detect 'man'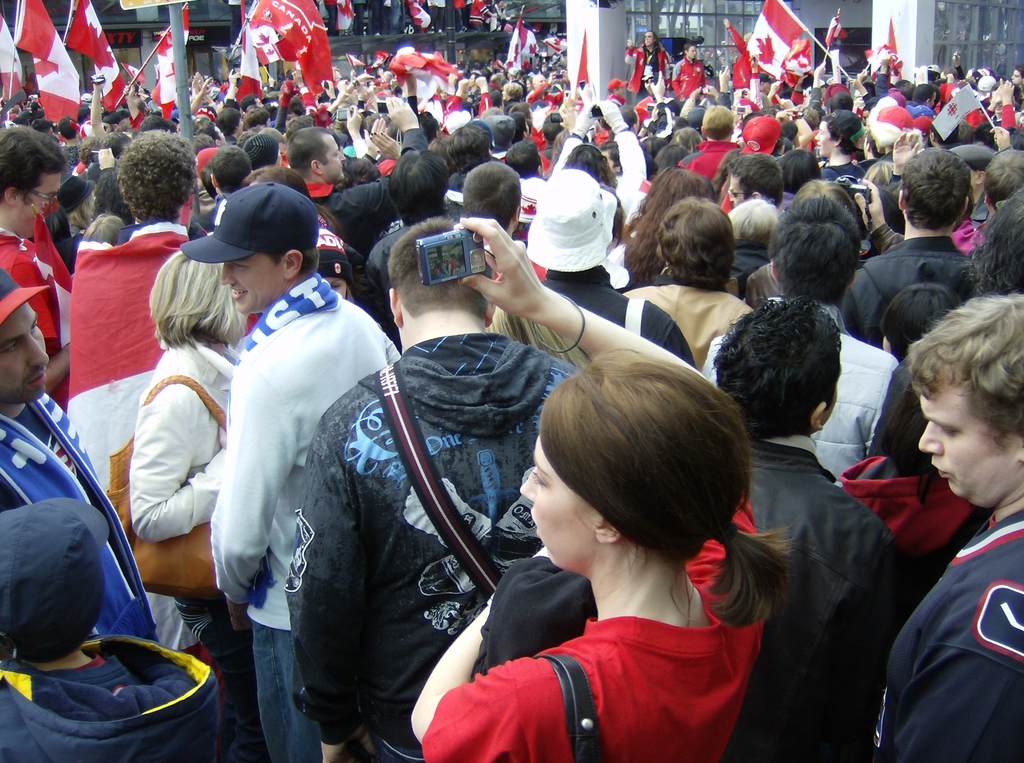
rect(181, 172, 382, 705)
